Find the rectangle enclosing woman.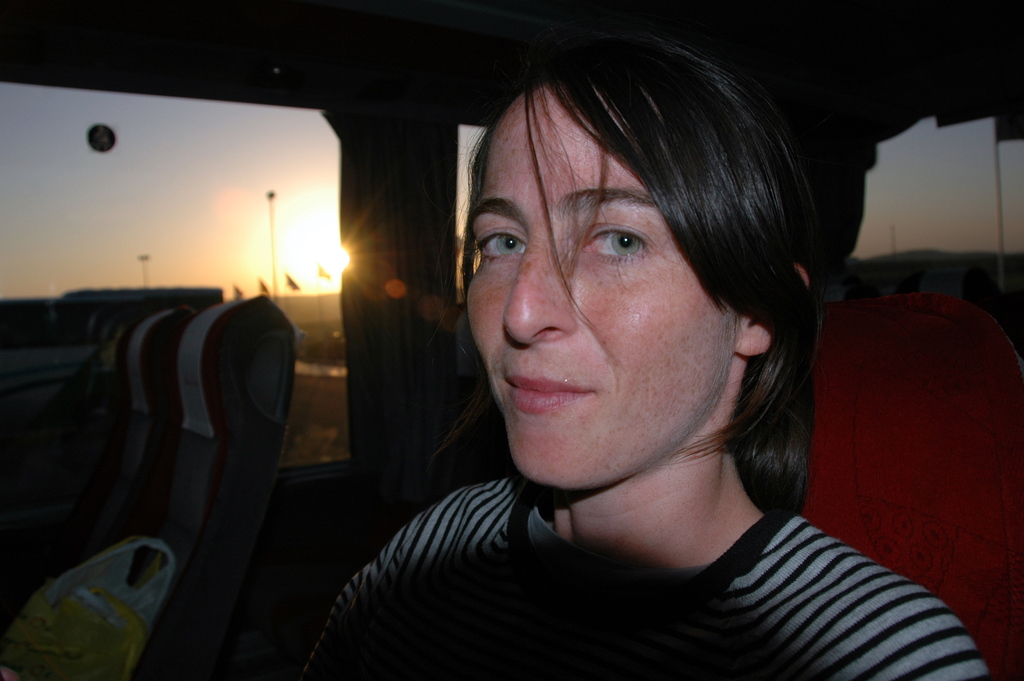
region(323, 29, 942, 668).
